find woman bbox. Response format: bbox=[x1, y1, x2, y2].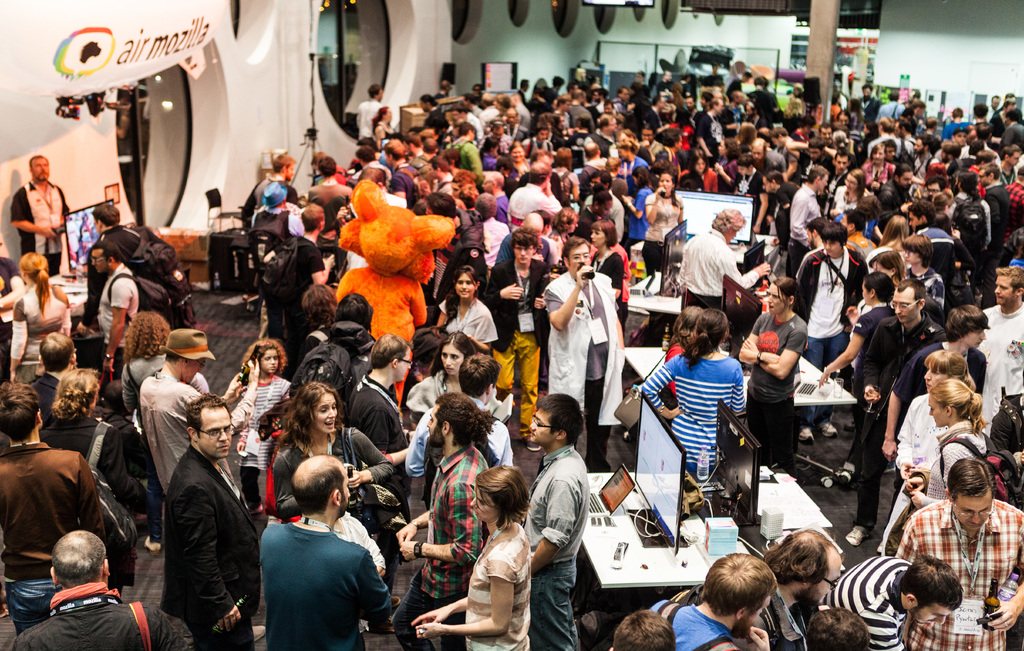
bbox=[828, 166, 876, 226].
